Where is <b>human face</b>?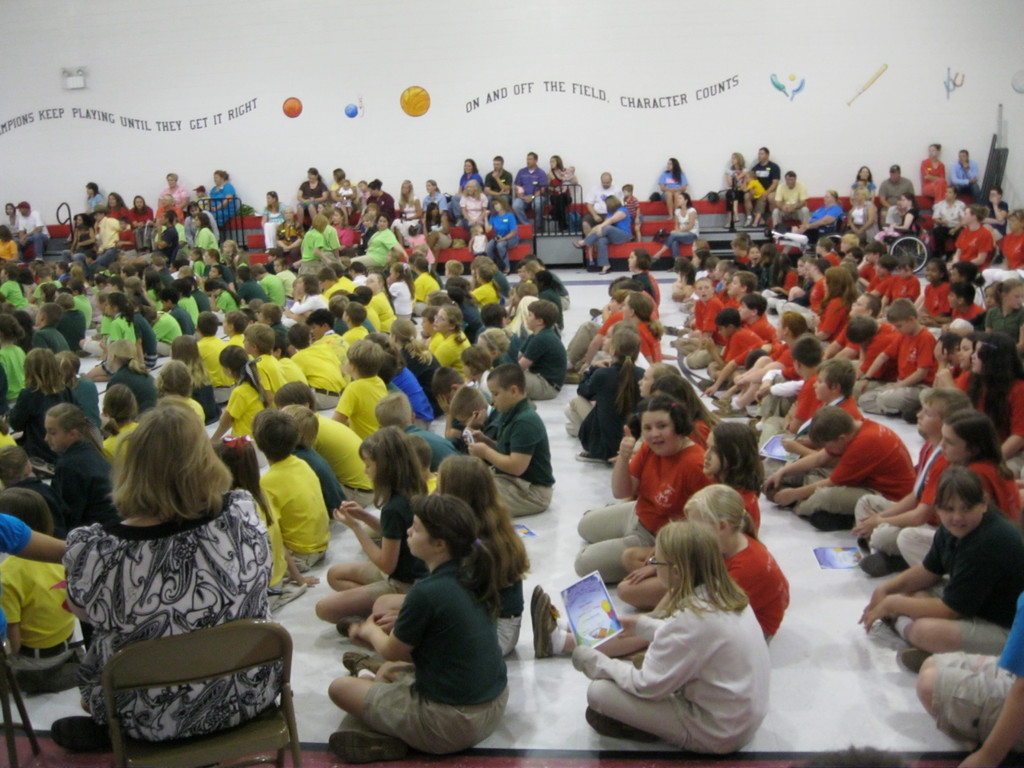
(x1=6, y1=206, x2=14, y2=214).
